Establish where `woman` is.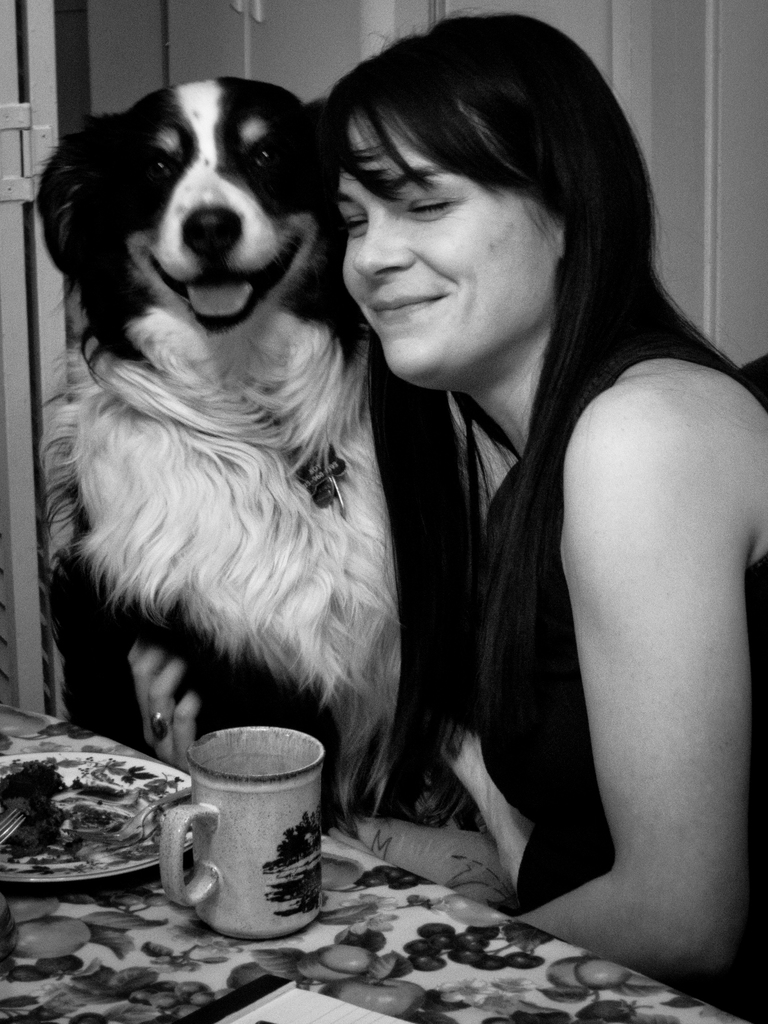
Established at select_region(329, 0, 723, 1009).
